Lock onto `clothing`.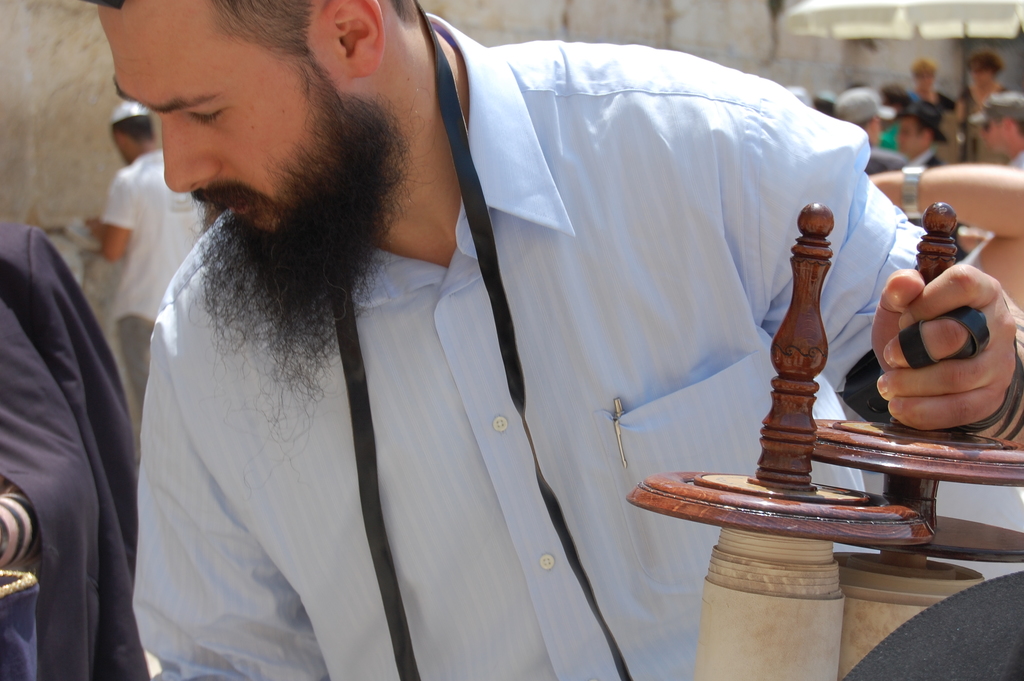
Locked: bbox=[0, 208, 141, 680].
